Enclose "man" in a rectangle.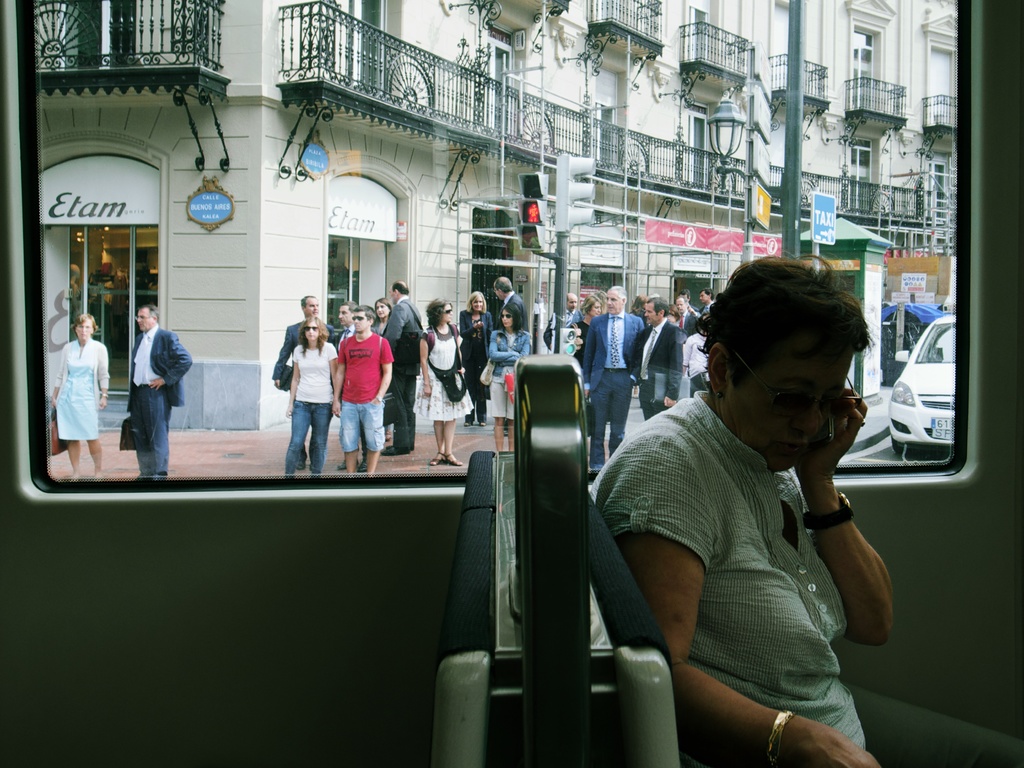
x1=381, y1=277, x2=423, y2=455.
